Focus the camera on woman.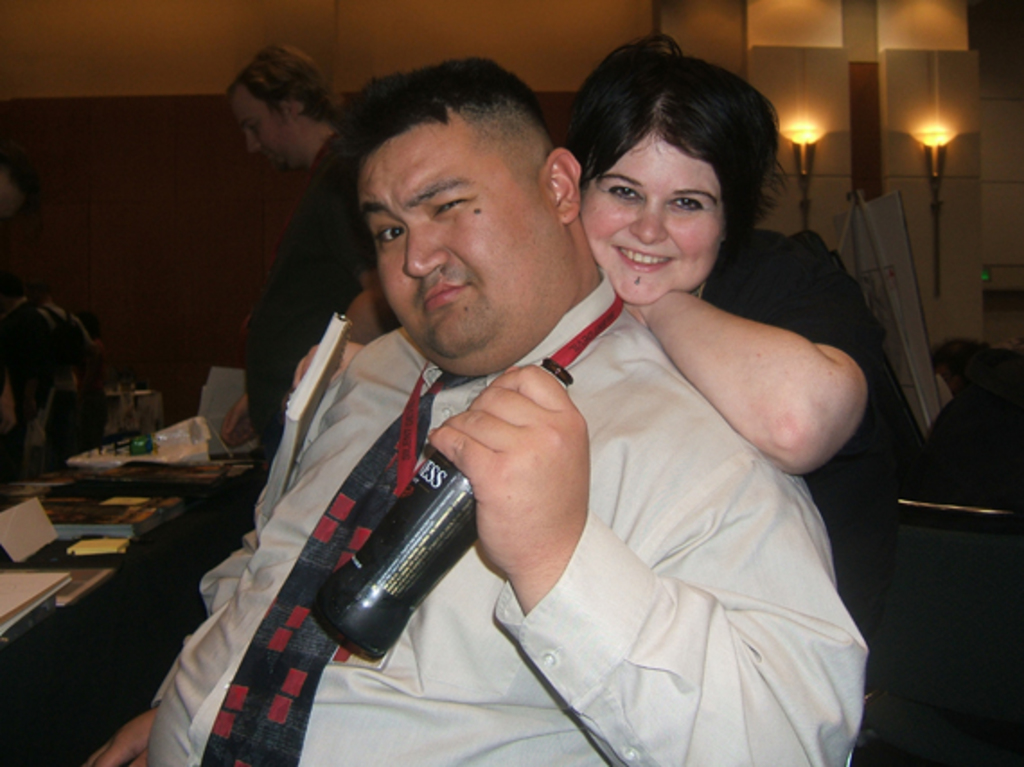
Focus region: region(525, 56, 884, 629).
